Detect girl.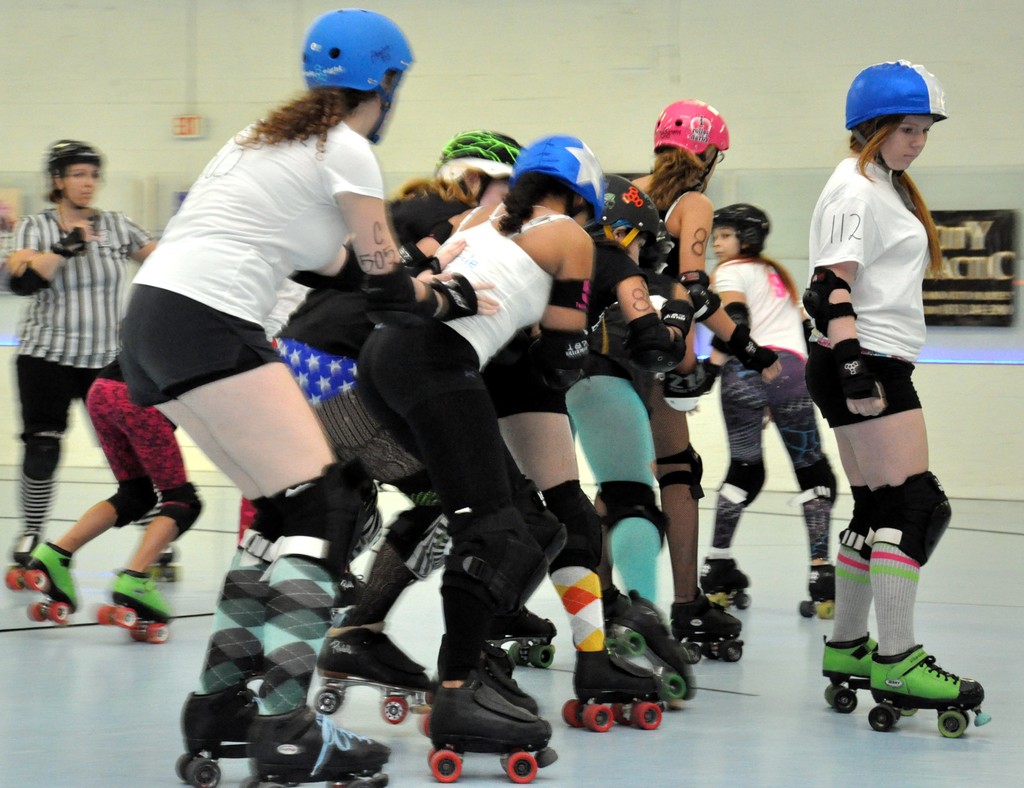
Detected at Rect(591, 103, 739, 668).
